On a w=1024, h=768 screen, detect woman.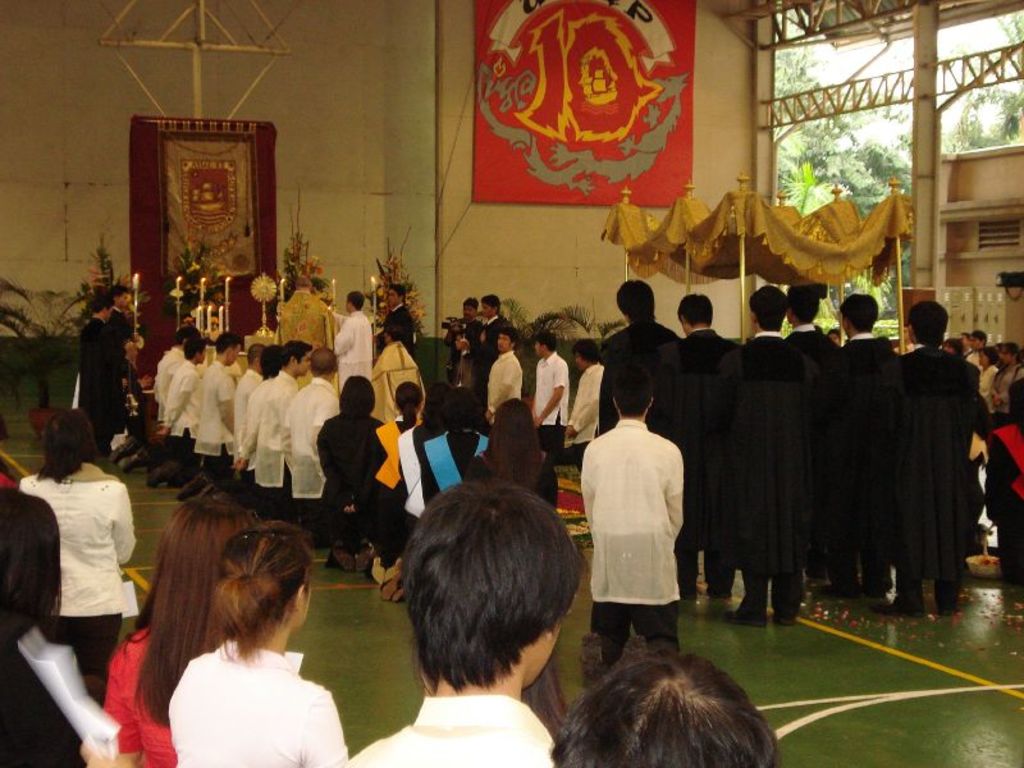
(474, 392, 559, 512).
